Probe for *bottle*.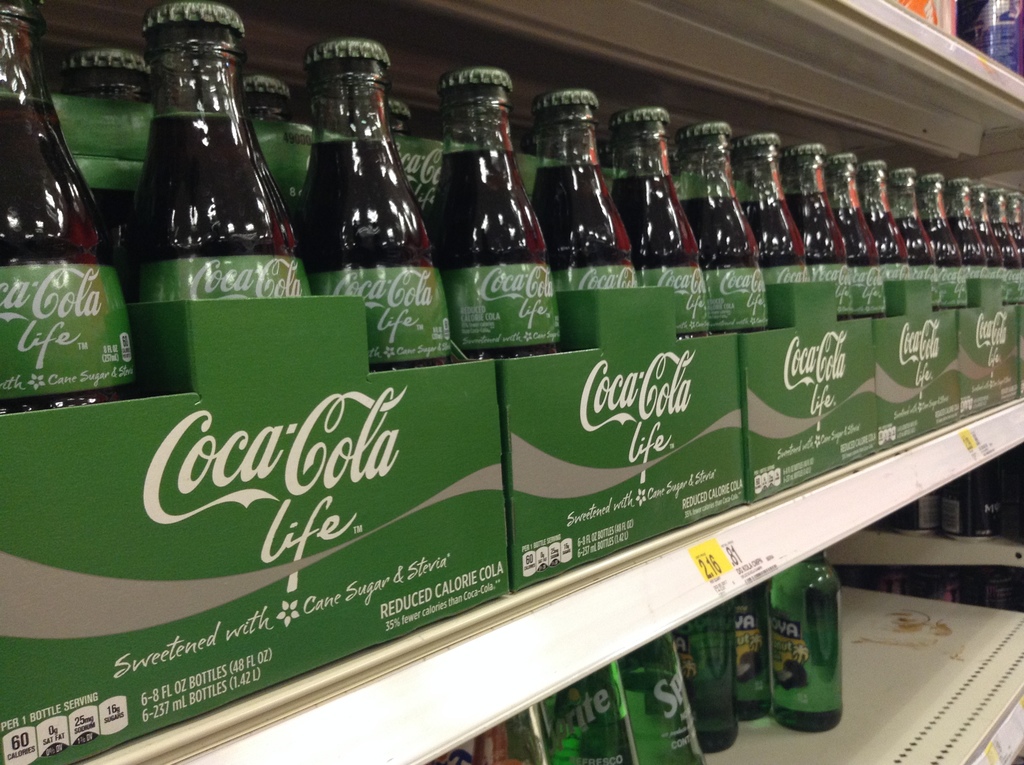
Probe result: Rect(932, 484, 982, 550).
